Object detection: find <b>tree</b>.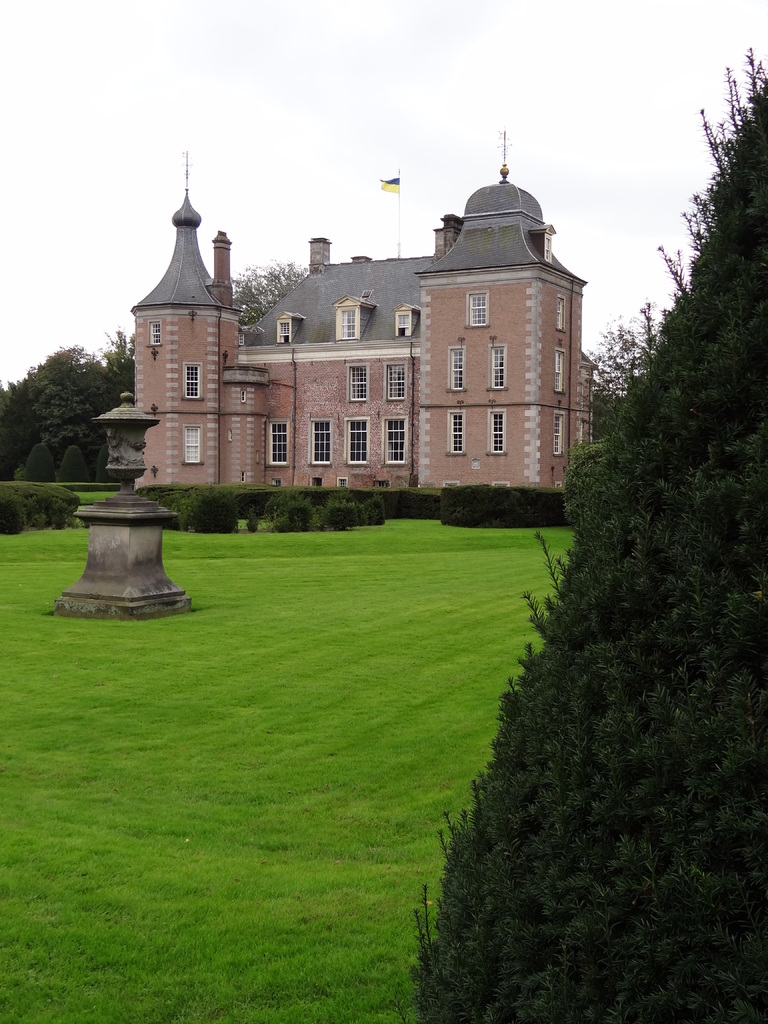
bbox=[223, 266, 313, 335].
